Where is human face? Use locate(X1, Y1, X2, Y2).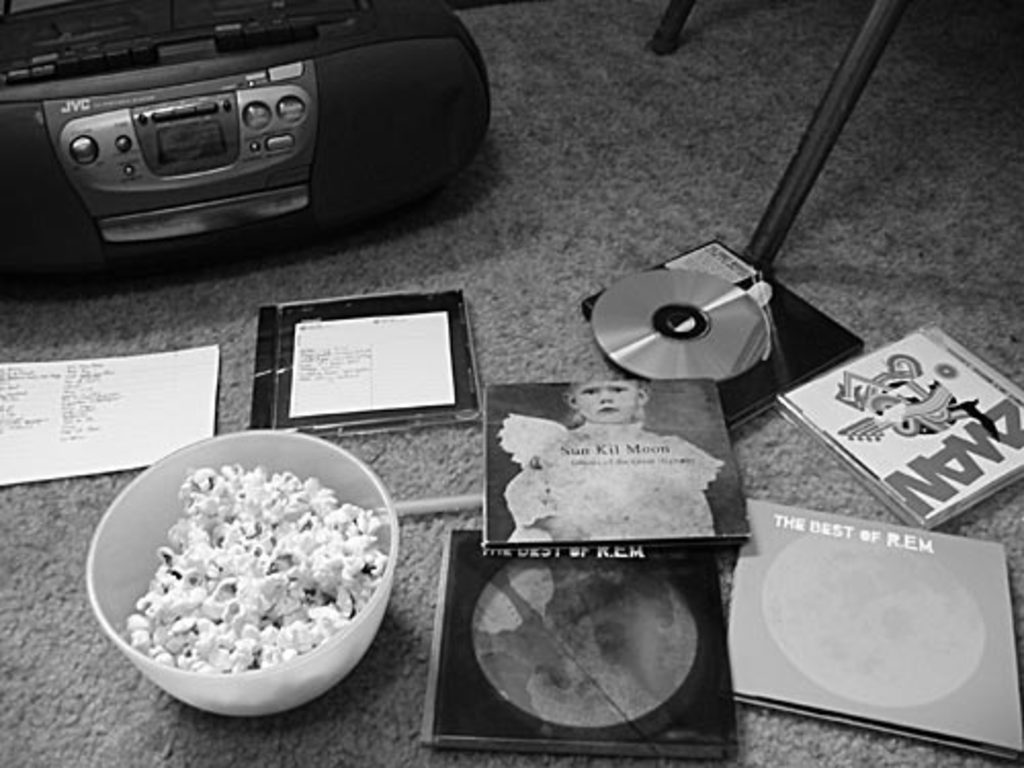
locate(573, 383, 639, 426).
